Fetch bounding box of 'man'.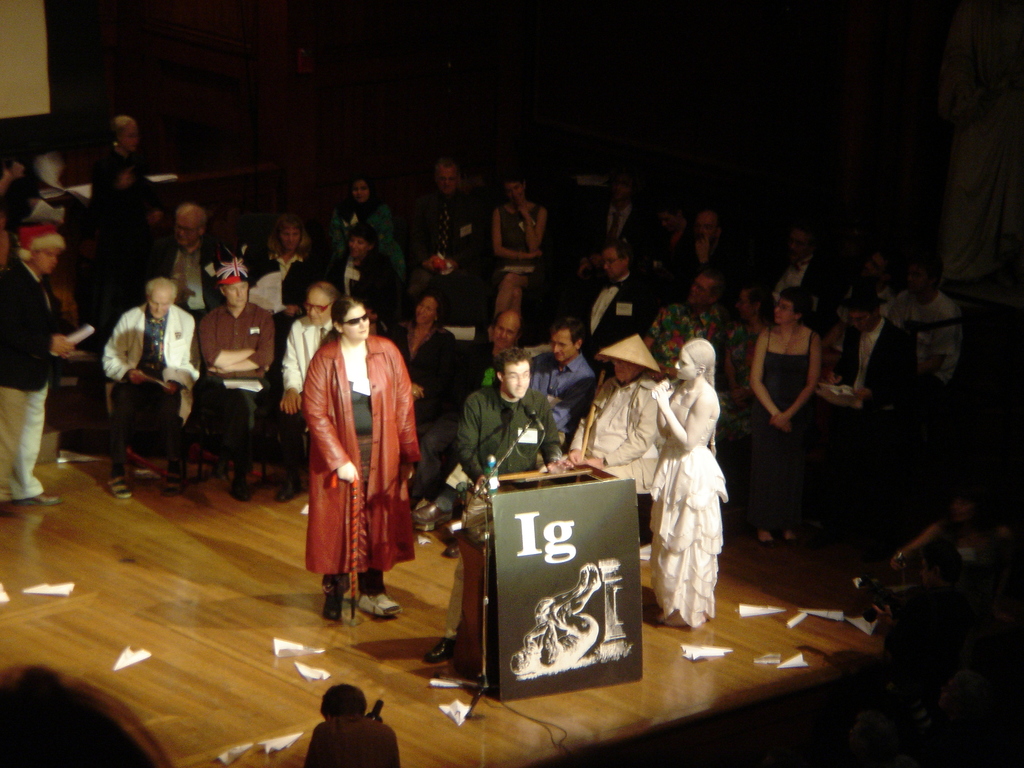
Bbox: [422, 346, 574, 664].
